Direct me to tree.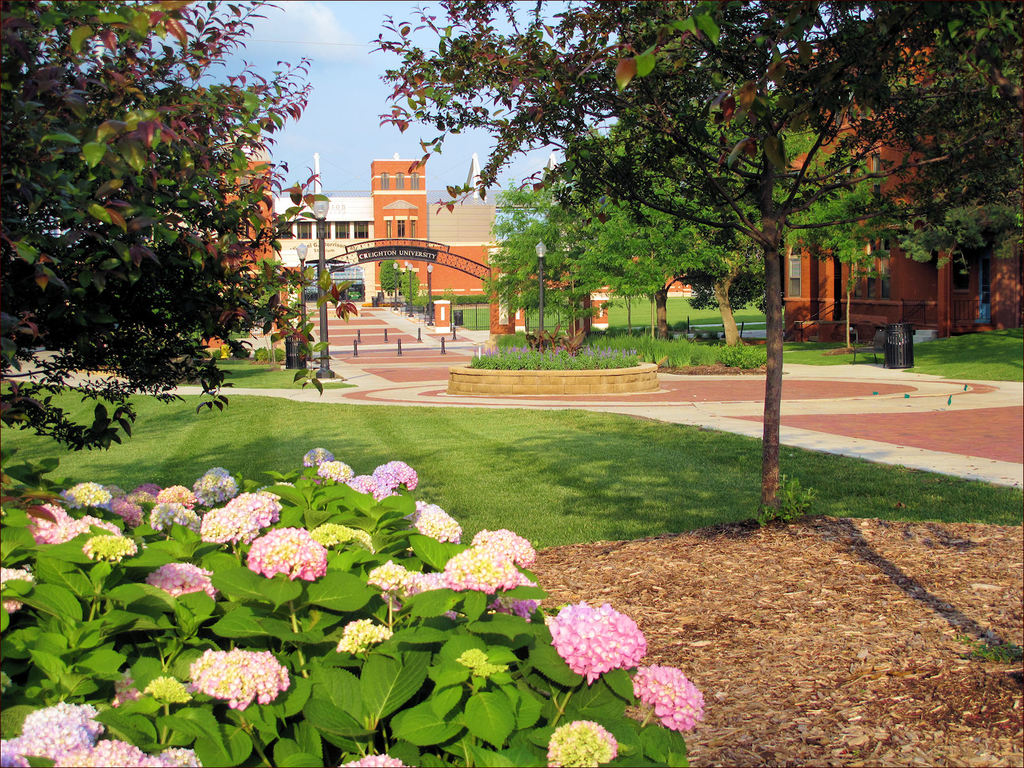
Direction: 488/125/701/340.
